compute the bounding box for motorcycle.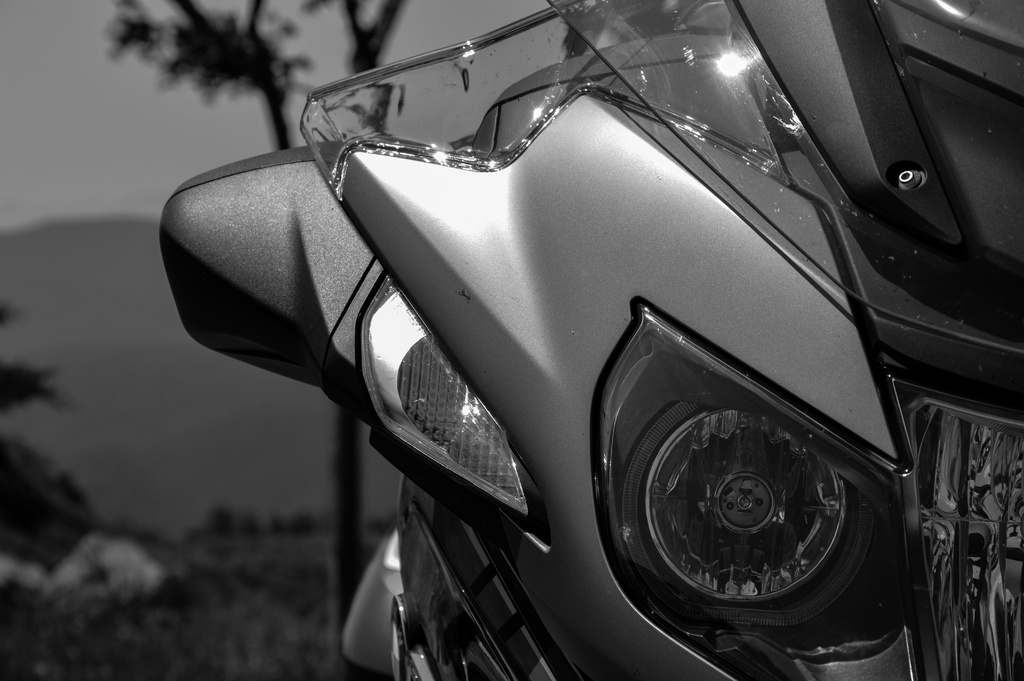
bbox(154, 0, 1008, 680).
